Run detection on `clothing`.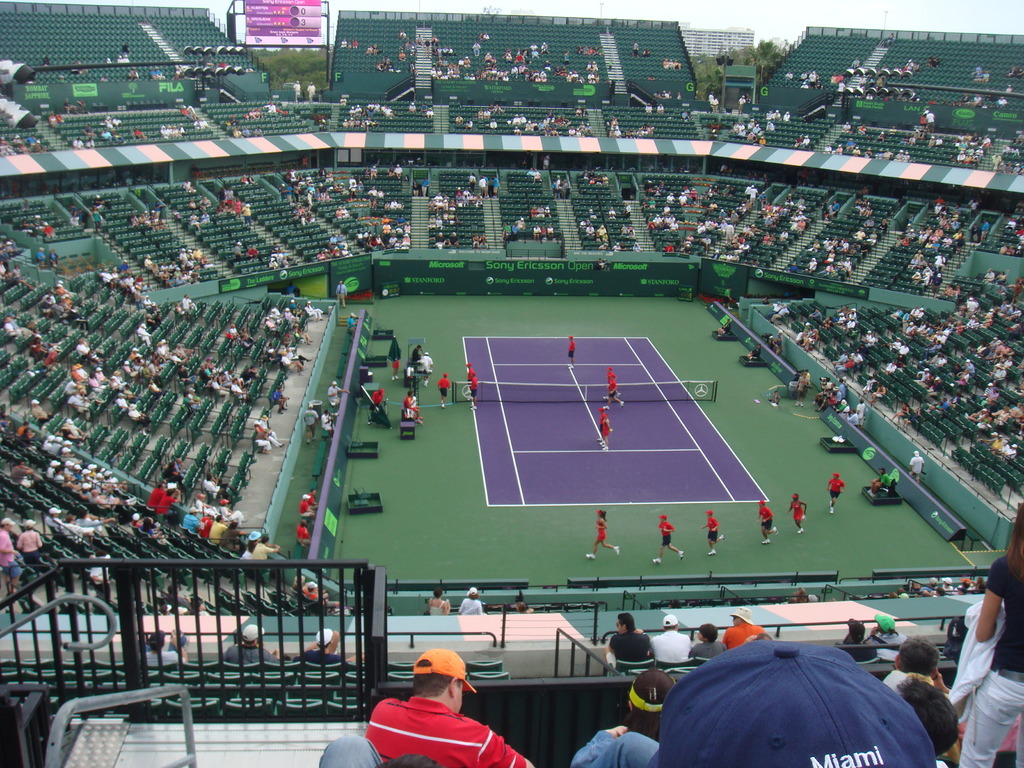
Result: l=756, t=508, r=769, b=529.
